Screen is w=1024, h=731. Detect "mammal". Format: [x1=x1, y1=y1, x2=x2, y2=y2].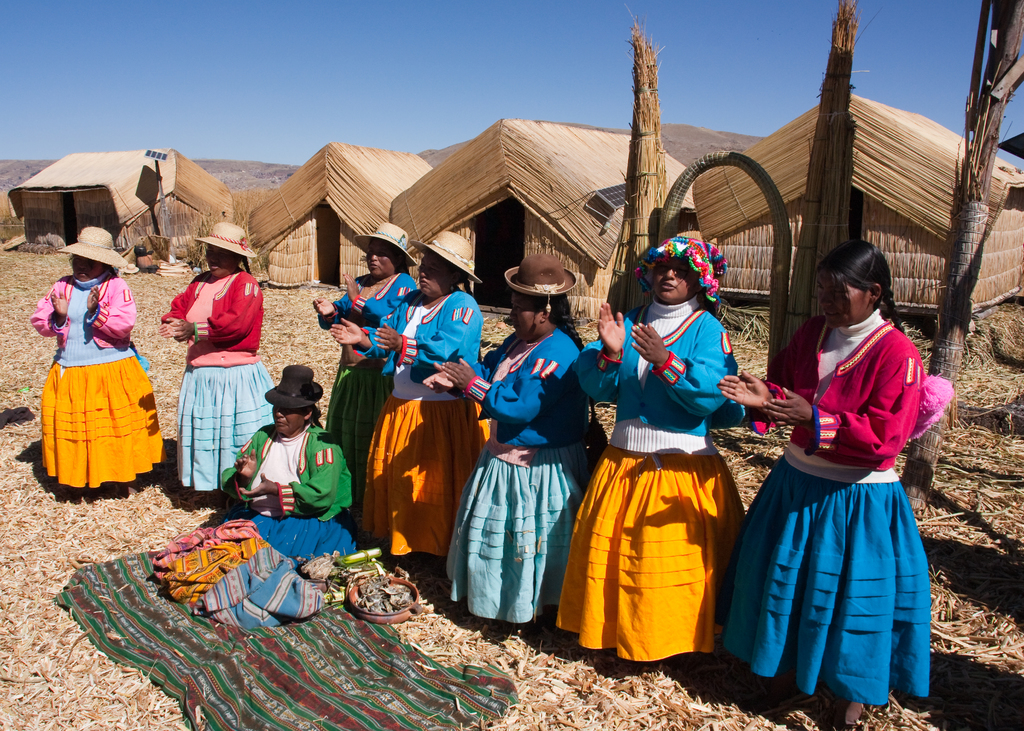
[x1=31, y1=223, x2=164, y2=491].
